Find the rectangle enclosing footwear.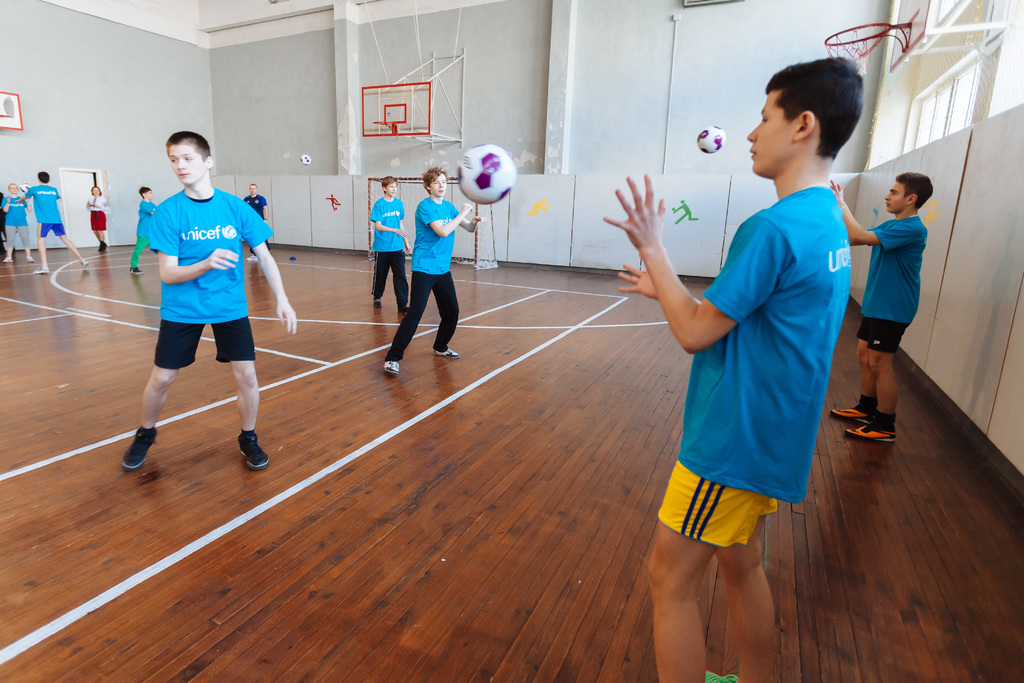
{"x1": 382, "y1": 363, "x2": 404, "y2": 375}.
